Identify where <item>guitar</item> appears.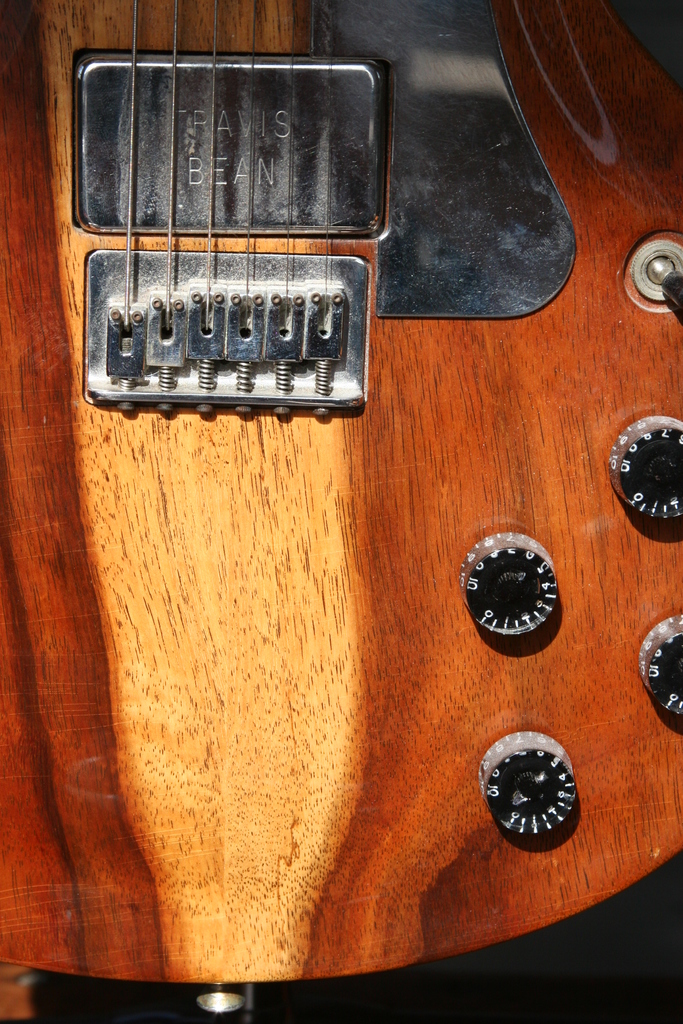
Appears at pyautogui.locateOnScreen(0, 0, 682, 1018).
